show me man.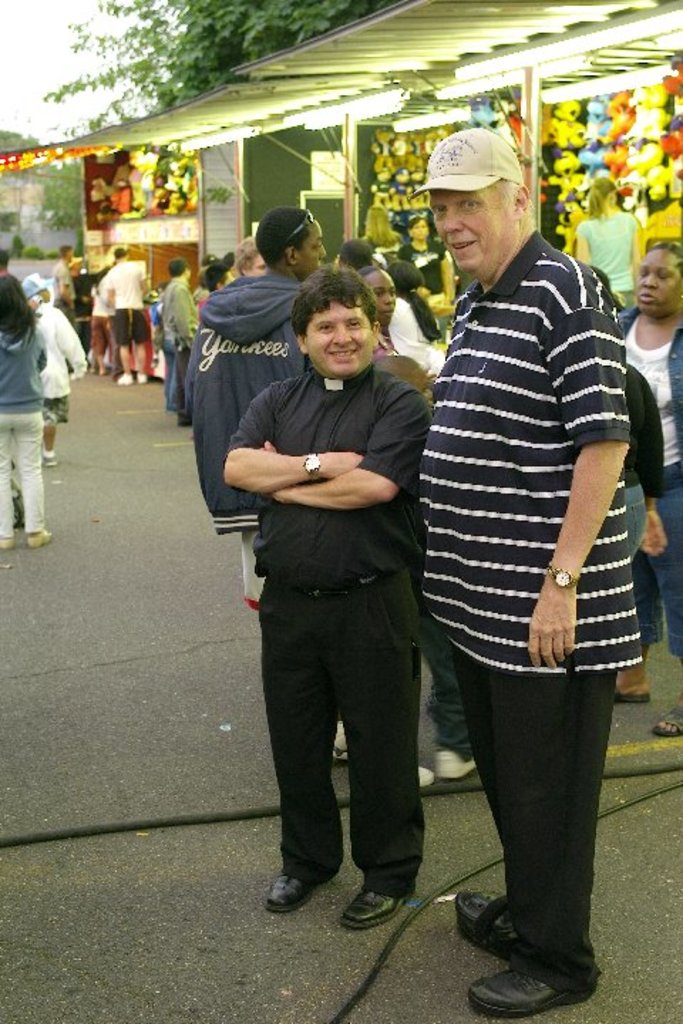
man is here: [184,208,329,600].
